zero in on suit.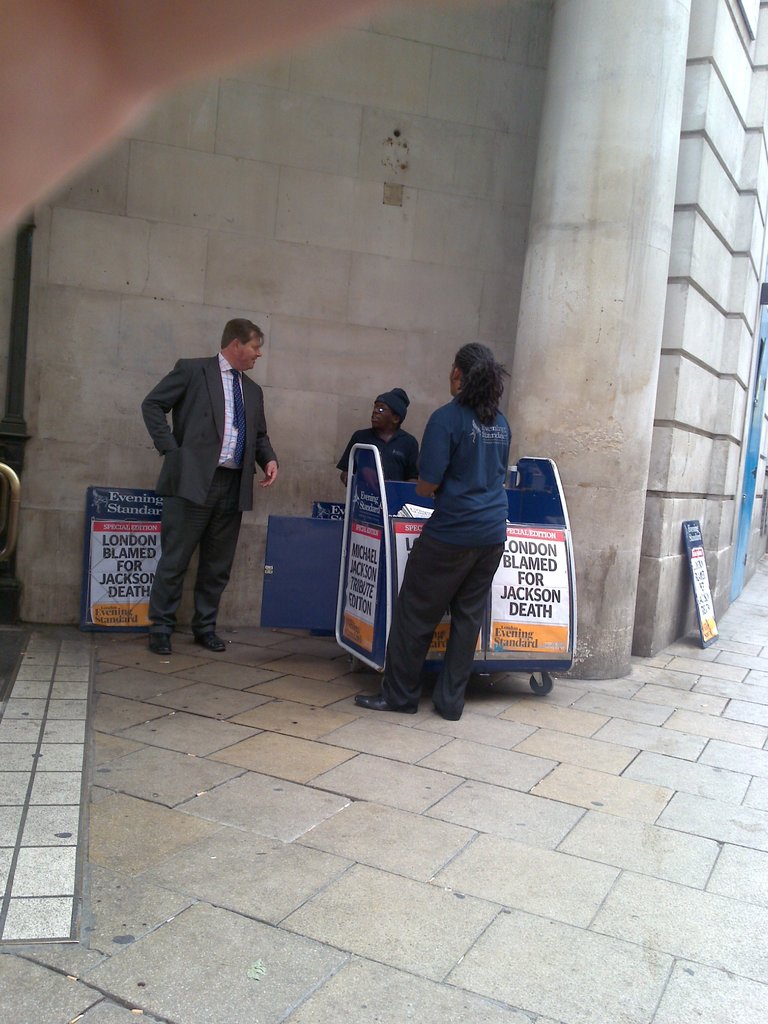
Zeroed in: detection(147, 301, 288, 627).
